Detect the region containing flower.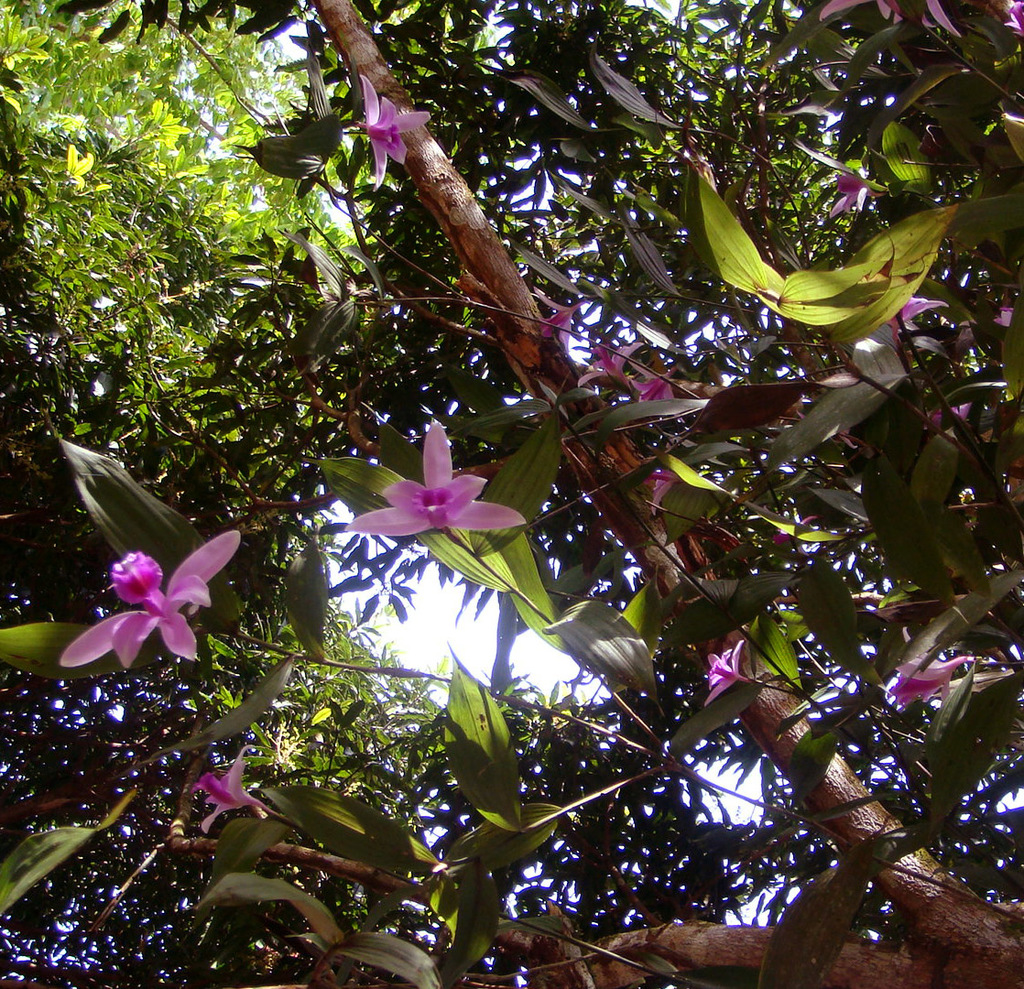
pyautogui.locateOnScreen(353, 74, 436, 190).
